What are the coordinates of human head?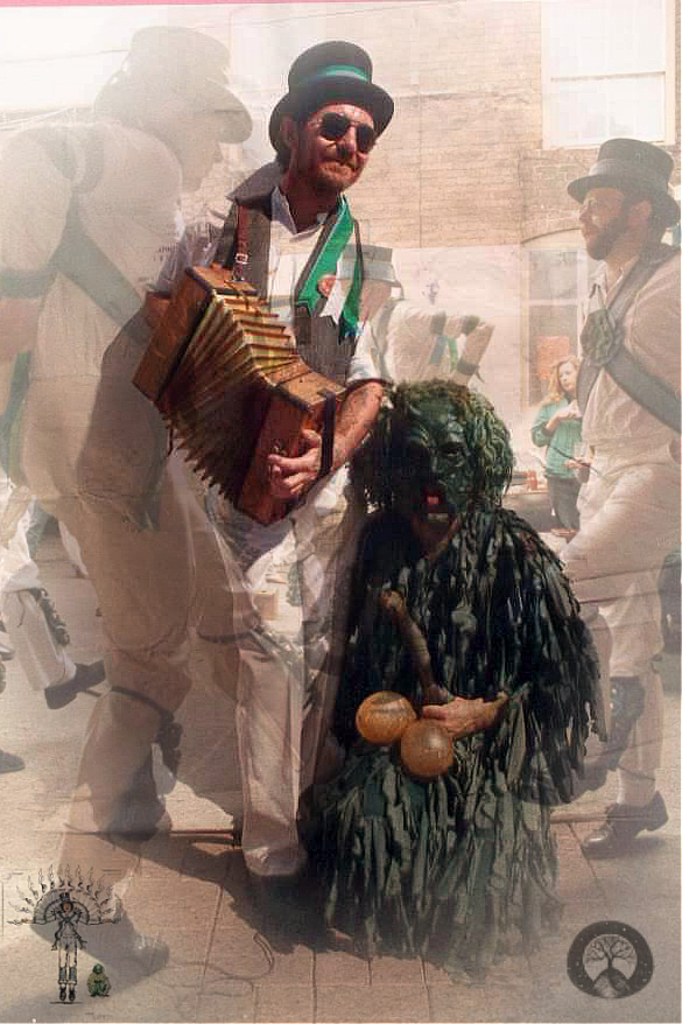
<box>82,21,251,203</box>.
